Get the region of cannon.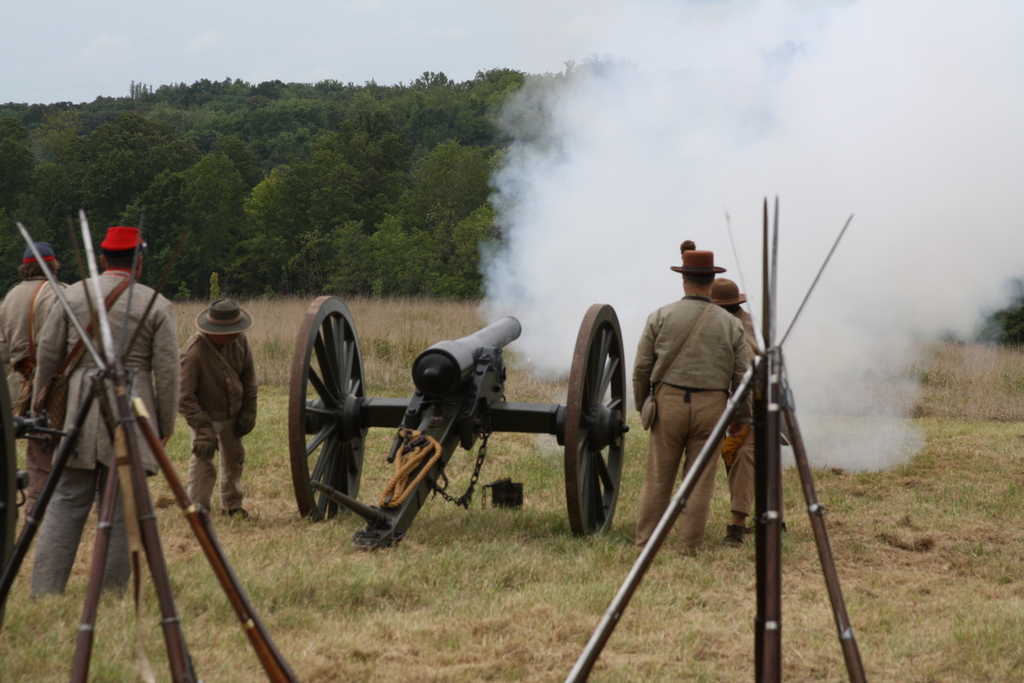
left=289, top=294, right=633, bottom=547.
